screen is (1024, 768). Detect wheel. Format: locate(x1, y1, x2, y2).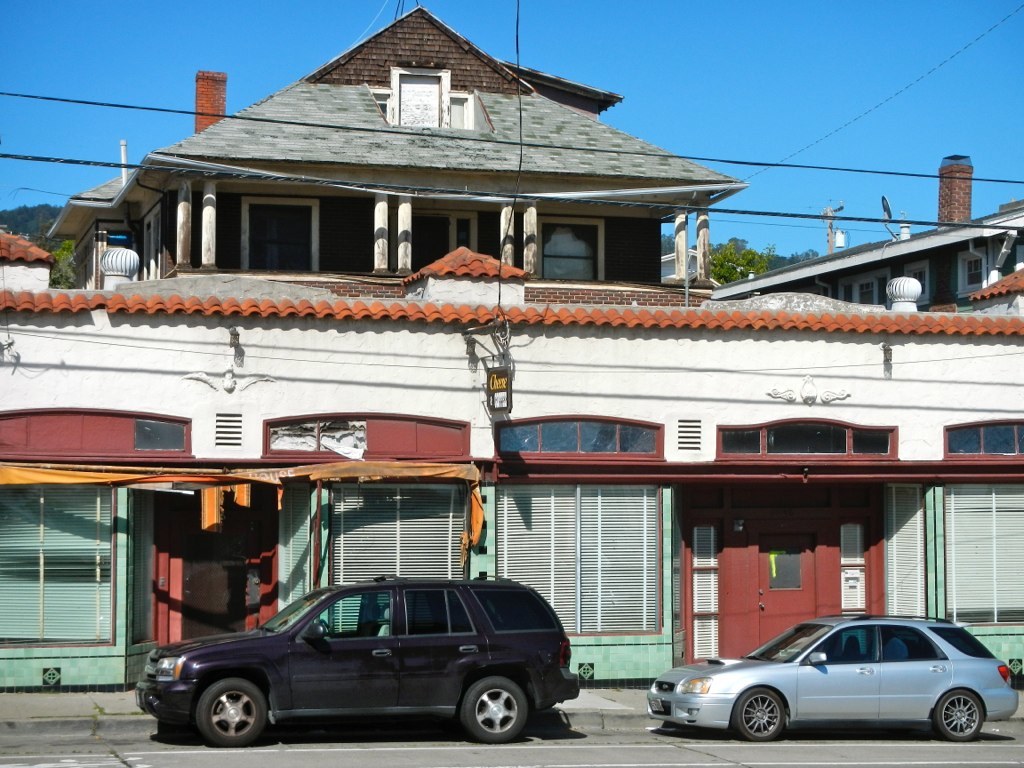
locate(737, 688, 783, 742).
